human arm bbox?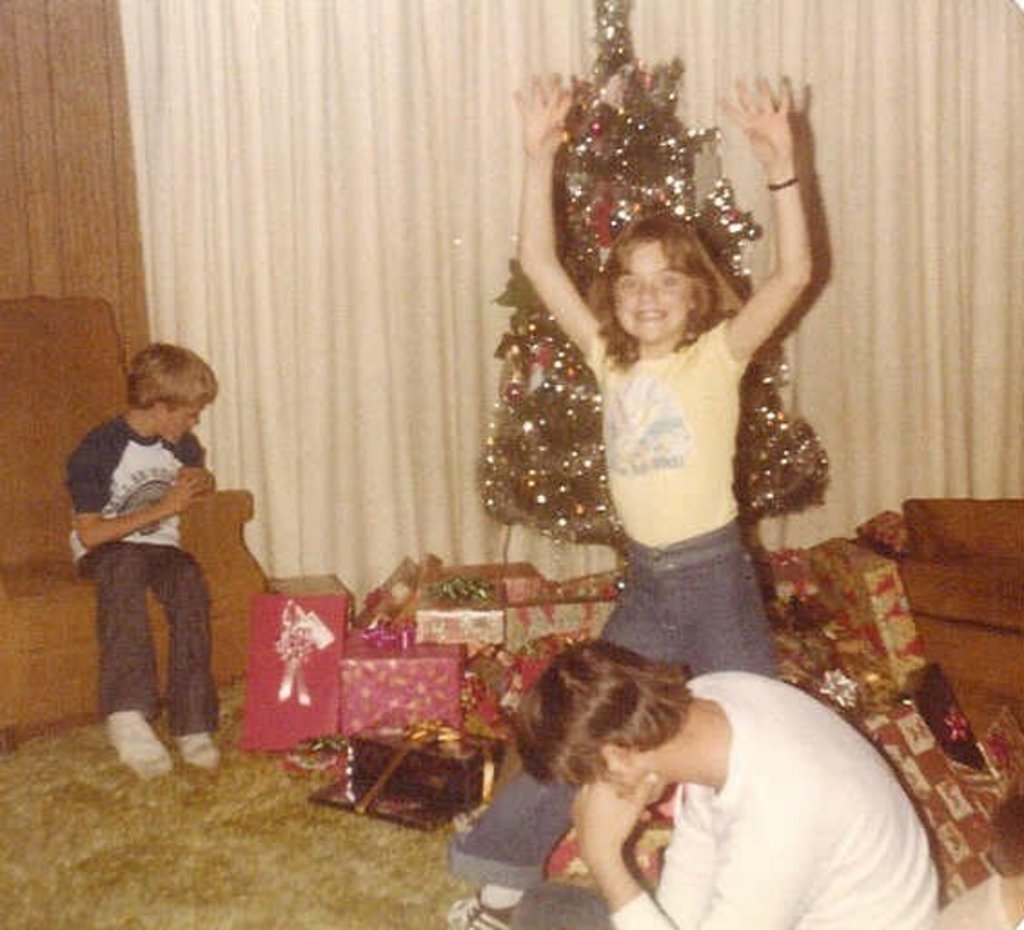
714/73/826/358
